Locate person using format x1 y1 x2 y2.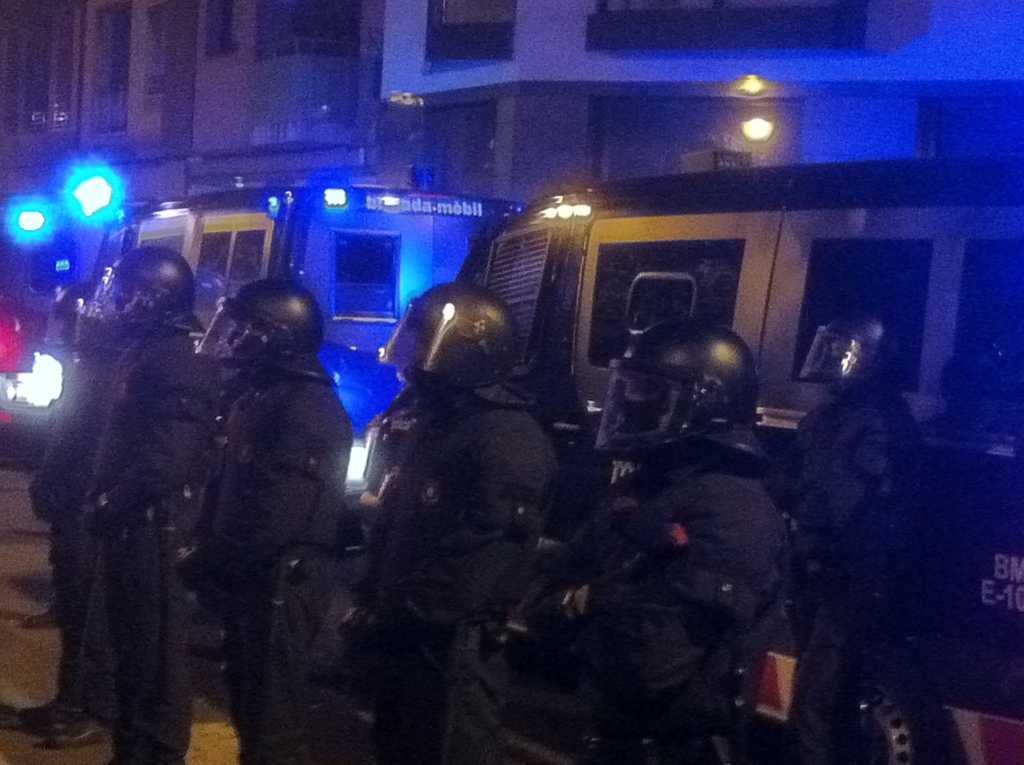
196 276 354 764.
